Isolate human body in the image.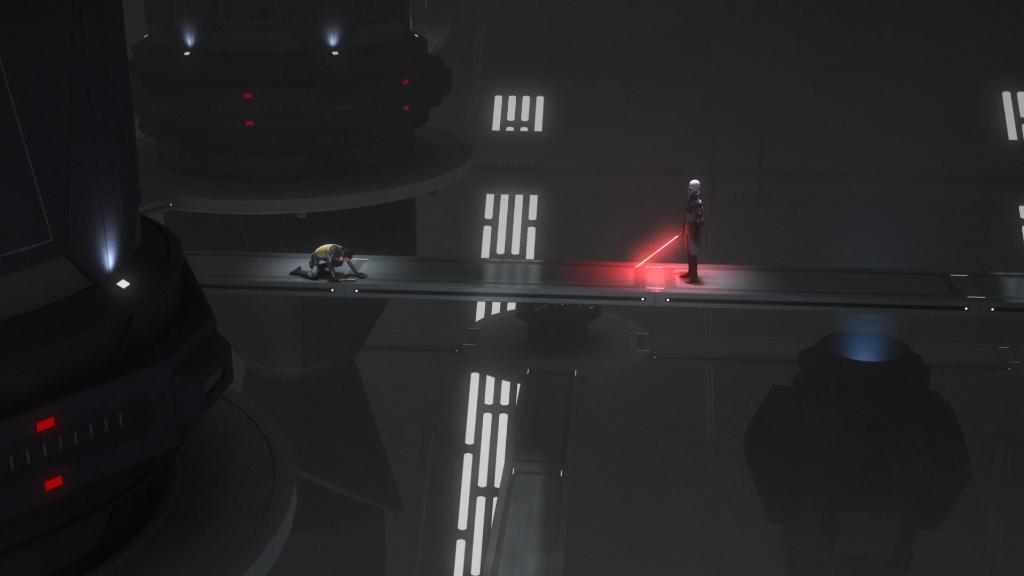
Isolated region: pyautogui.locateOnScreen(672, 172, 716, 280).
